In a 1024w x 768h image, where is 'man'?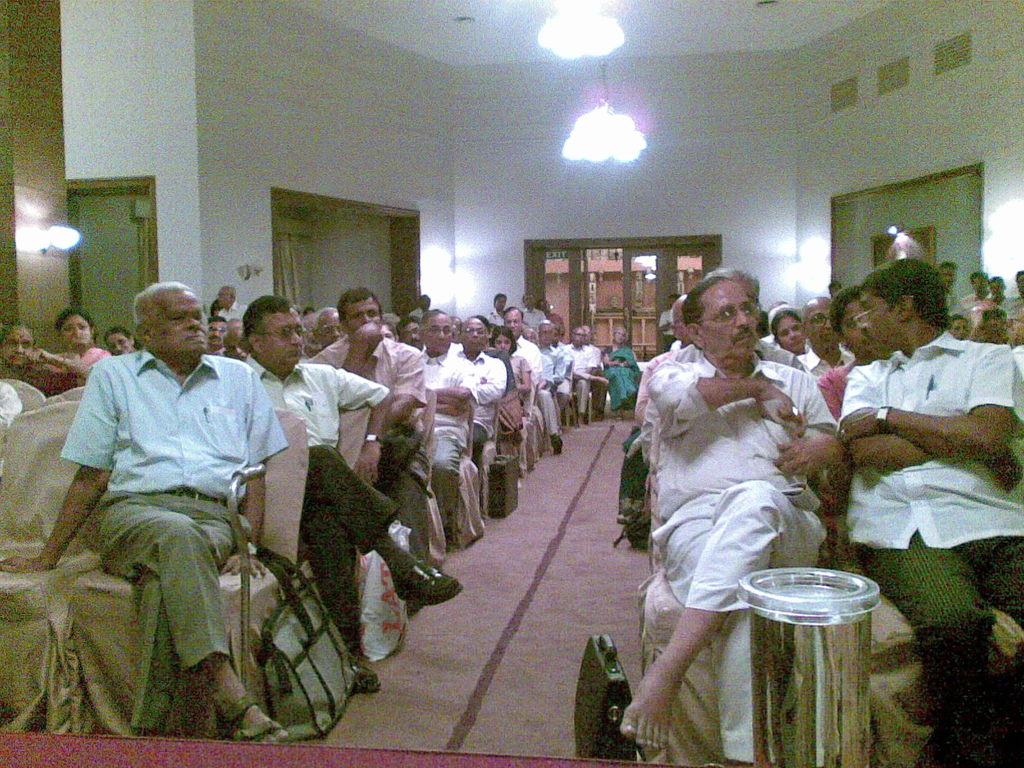
bbox=[219, 317, 251, 361].
